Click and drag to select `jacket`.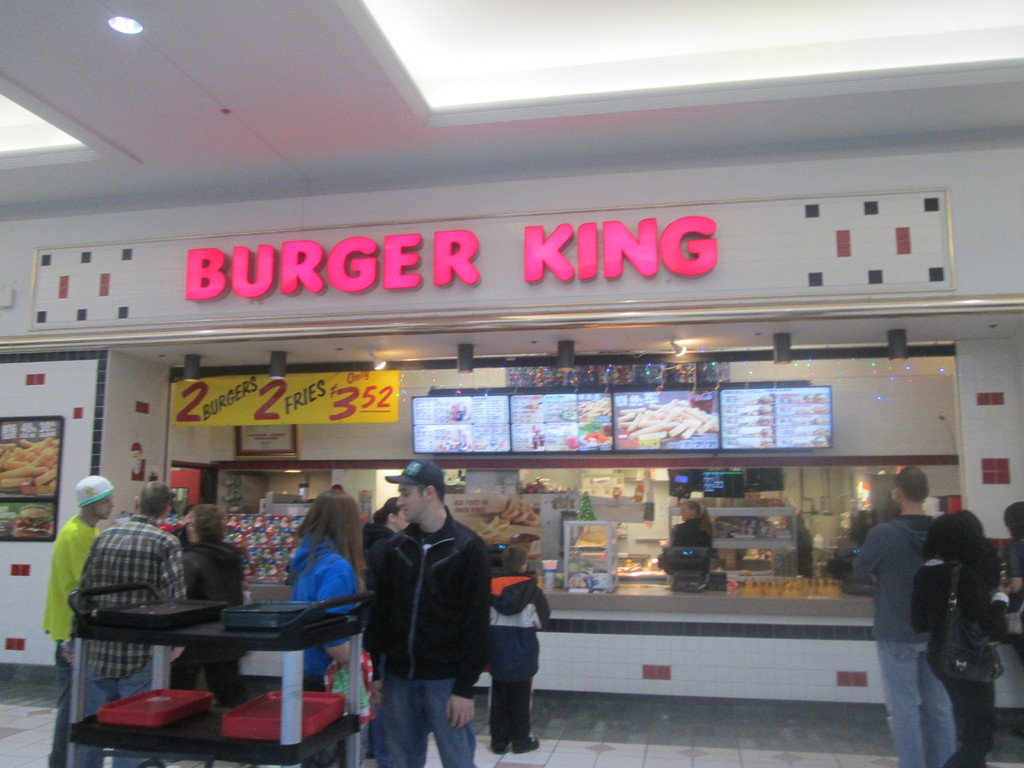
Selection: crop(850, 521, 931, 643).
